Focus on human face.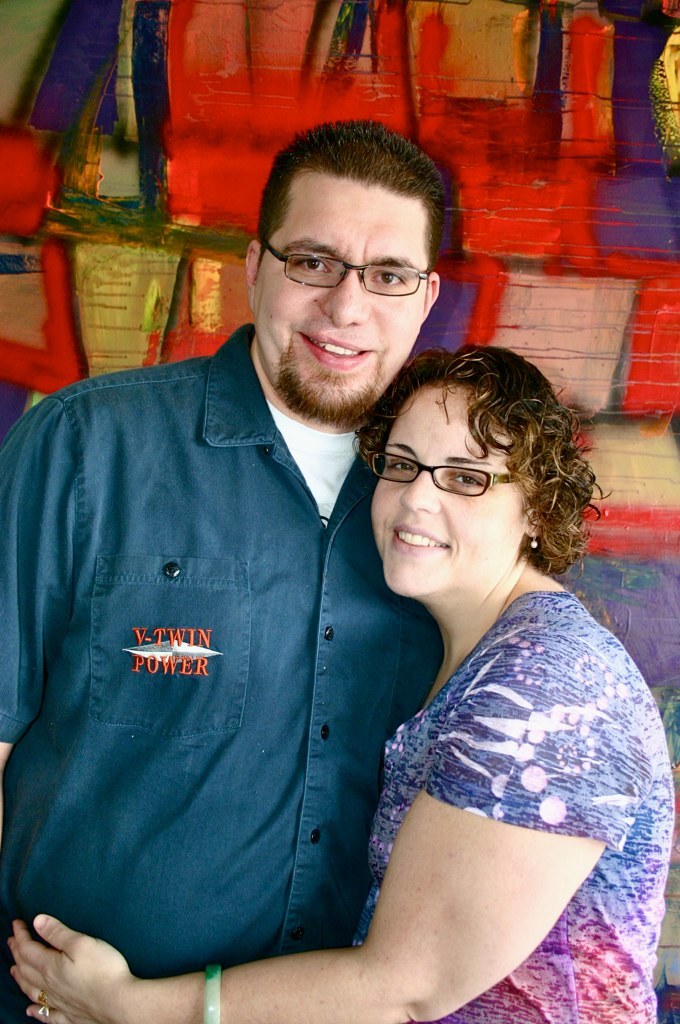
Focused at region(252, 168, 422, 416).
